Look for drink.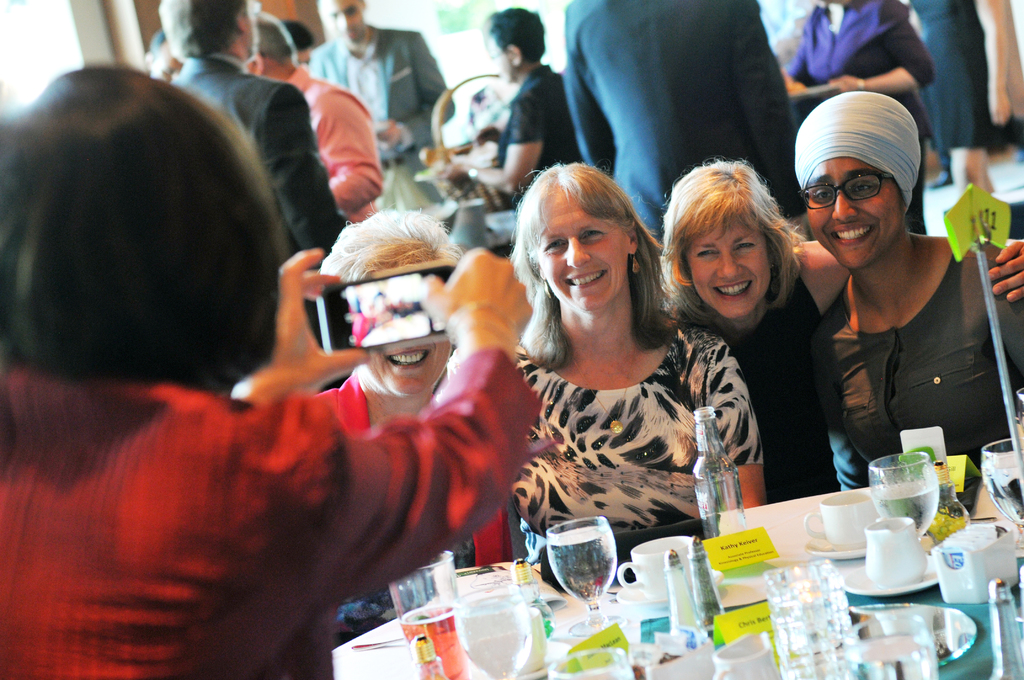
Found: crop(405, 605, 455, 679).
